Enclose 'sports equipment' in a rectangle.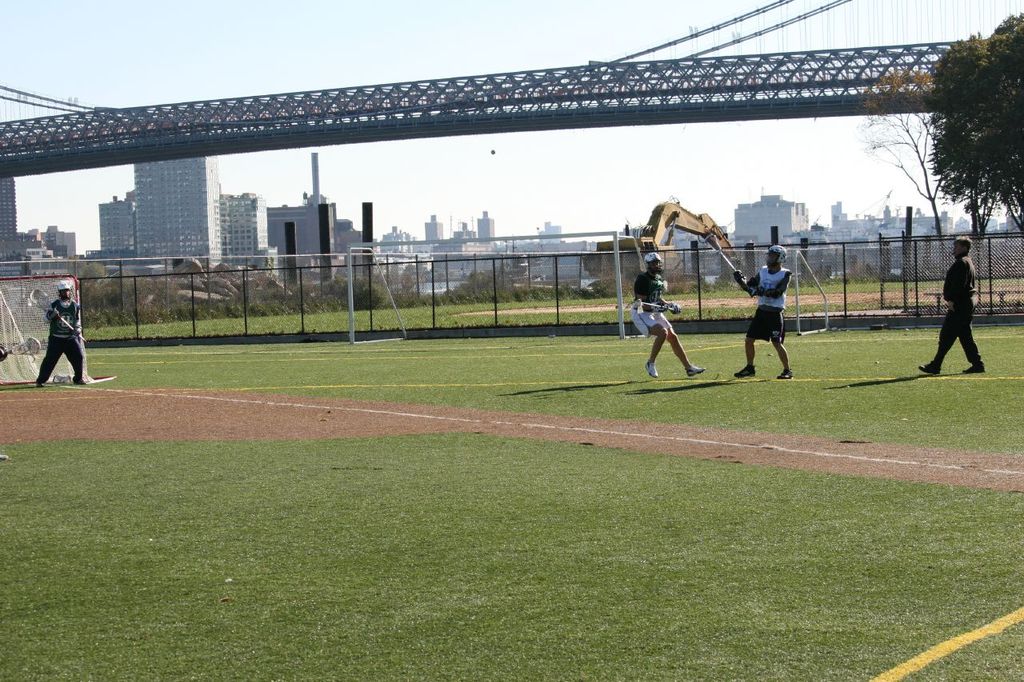
<region>634, 299, 682, 315</region>.
